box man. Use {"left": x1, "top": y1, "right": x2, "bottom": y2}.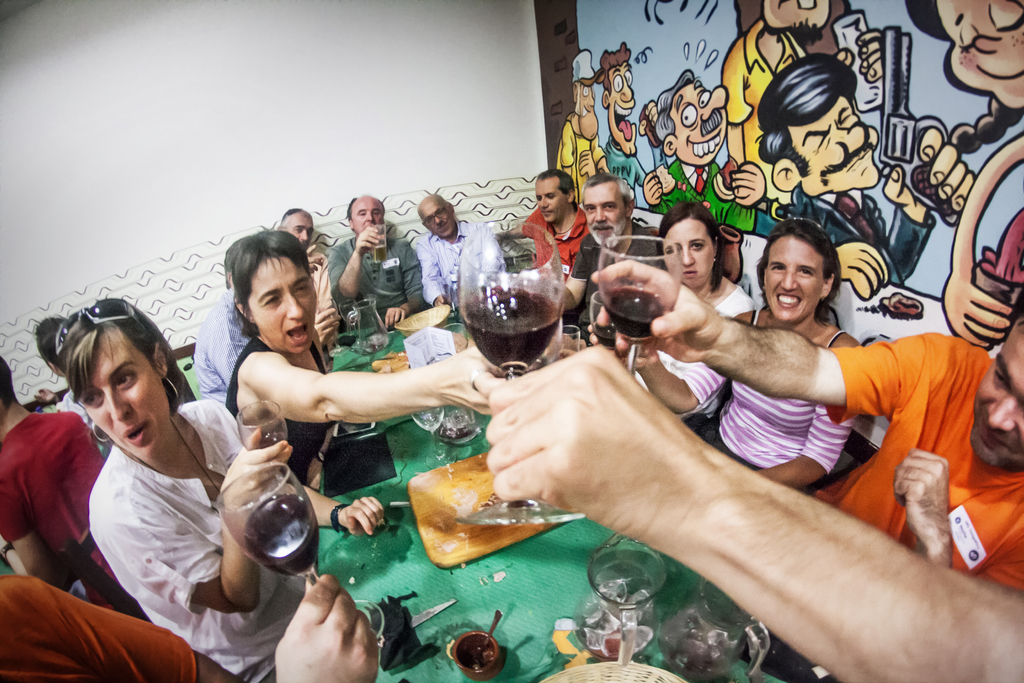
{"left": 554, "top": 51, "right": 607, "bottom": 200}.
